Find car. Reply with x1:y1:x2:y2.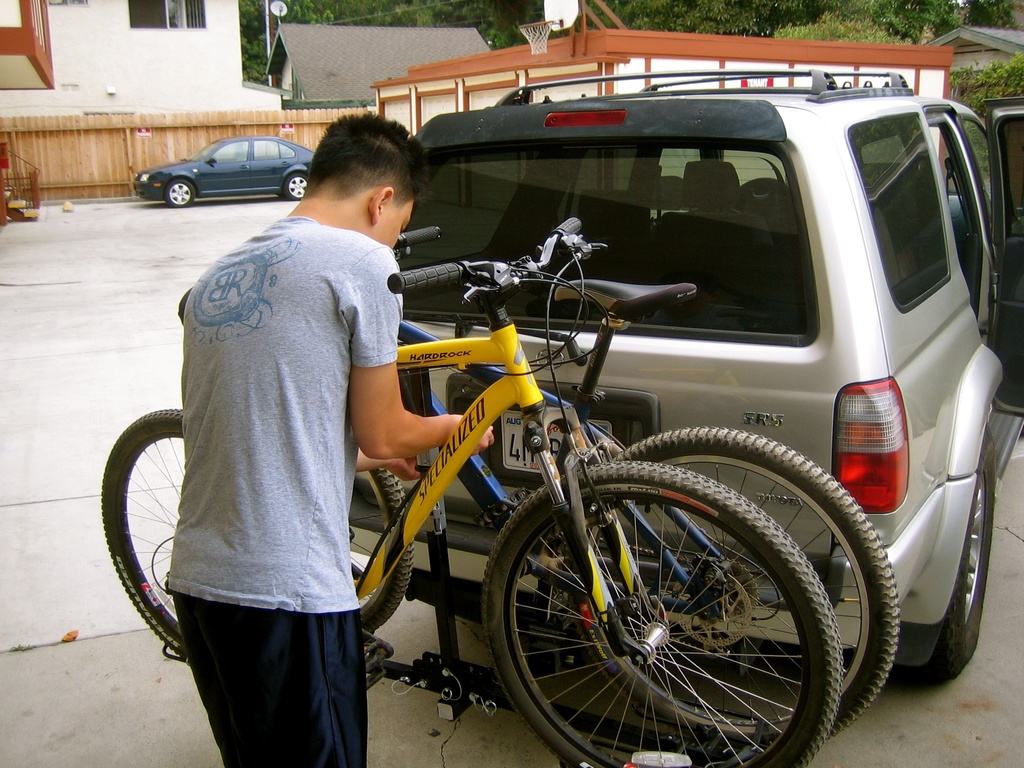
348:70:1023:688.
